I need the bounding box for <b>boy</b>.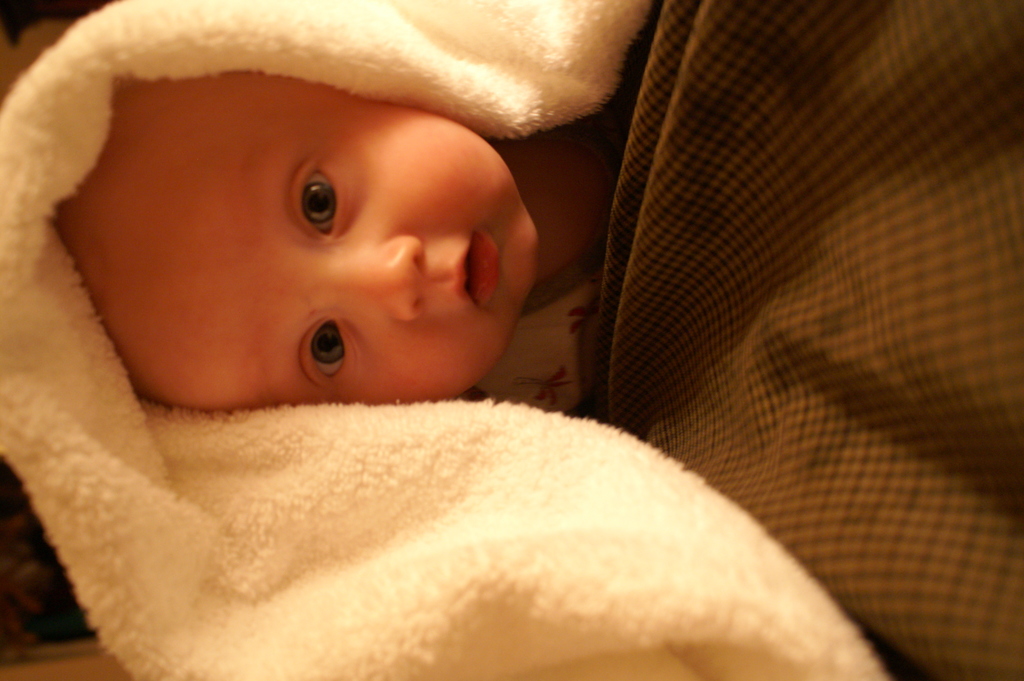
Here it is: <box>47,74,650,408</box>.
